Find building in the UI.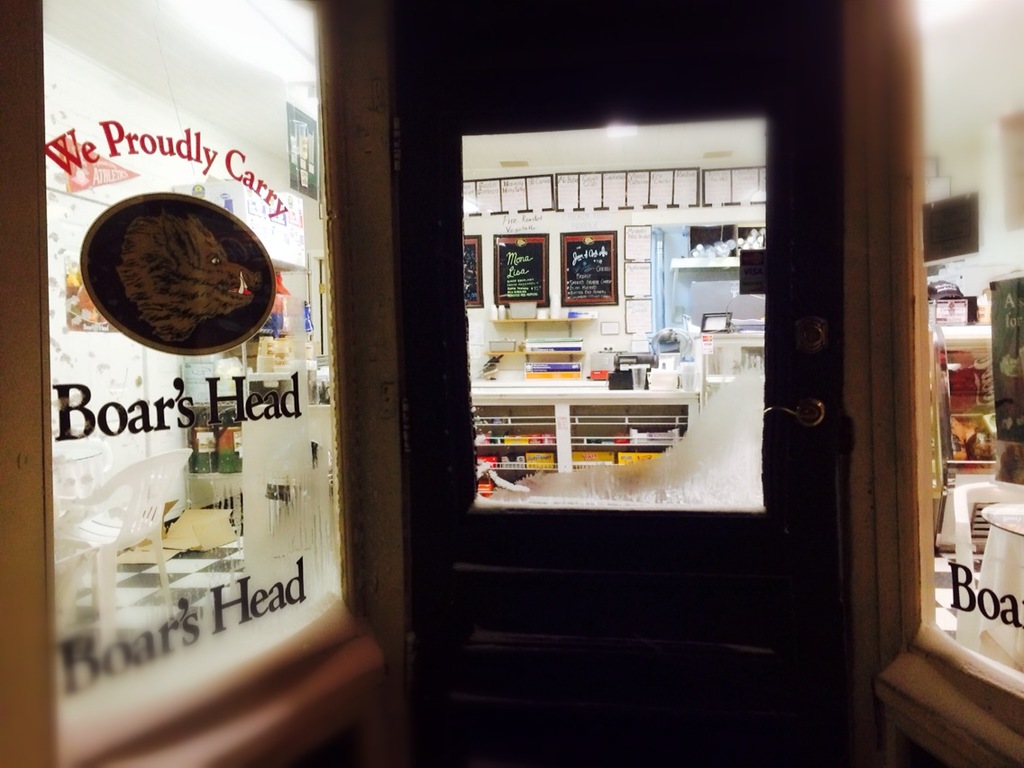
UI element at 0, 0, 1023, 767.
